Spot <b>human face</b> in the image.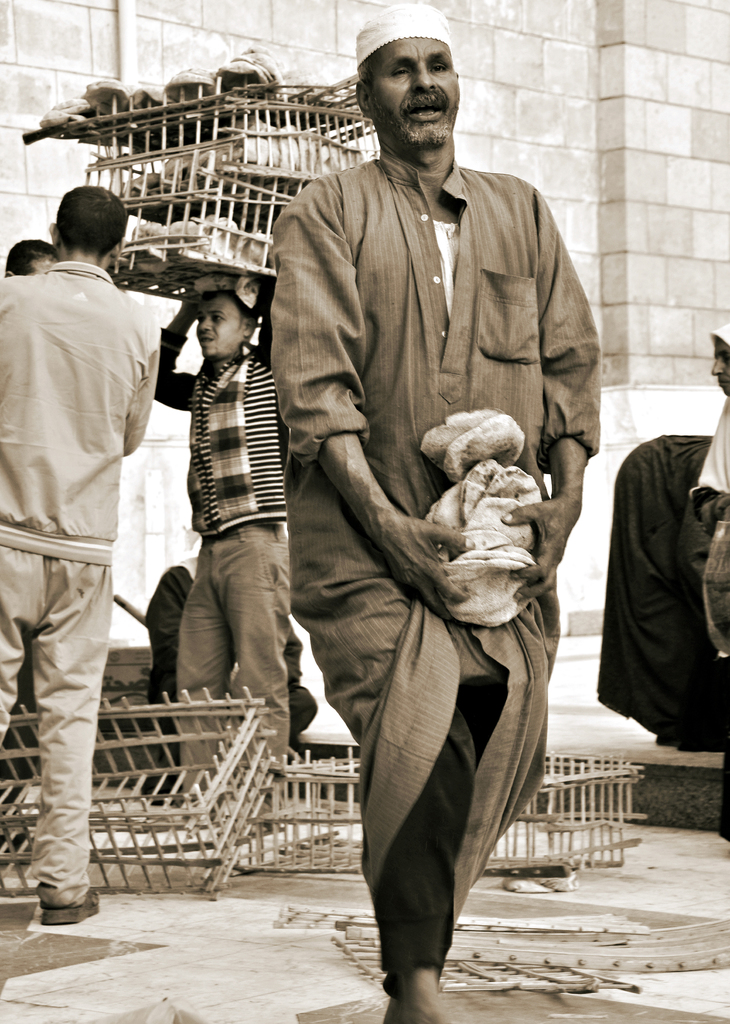
<b>human face</b> found at 375:34:459:137.
